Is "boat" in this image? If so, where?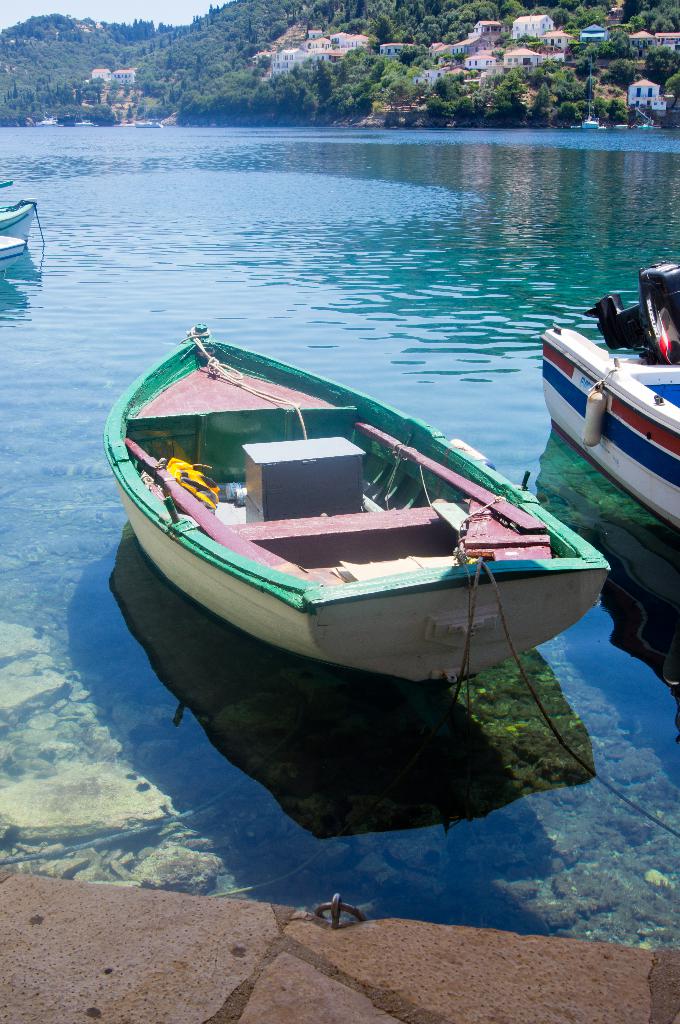
Yes, at l=544, t=264, r=679, b=531.
